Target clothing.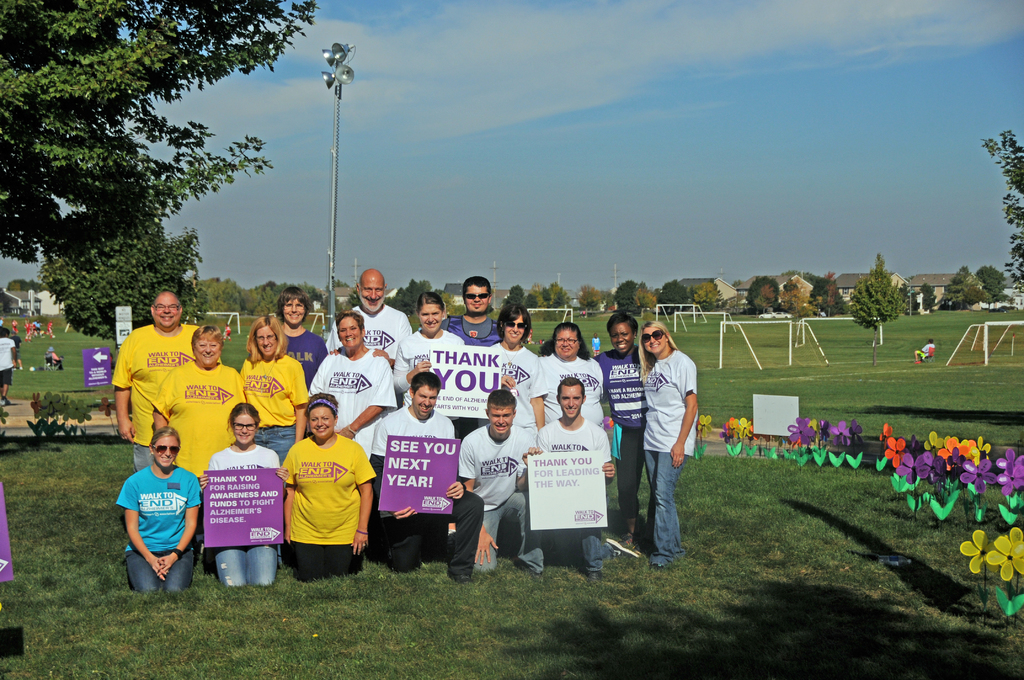
Target region: 326 295 406 343.
